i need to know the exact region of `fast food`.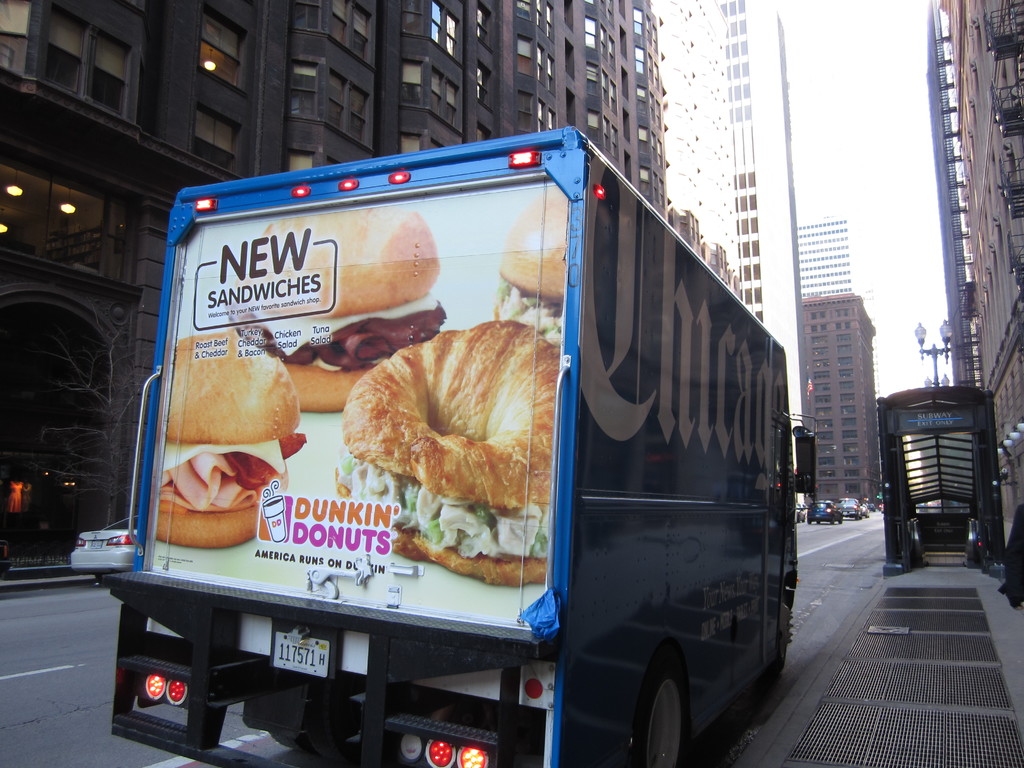
Region: [150, 352, 290, 564].
